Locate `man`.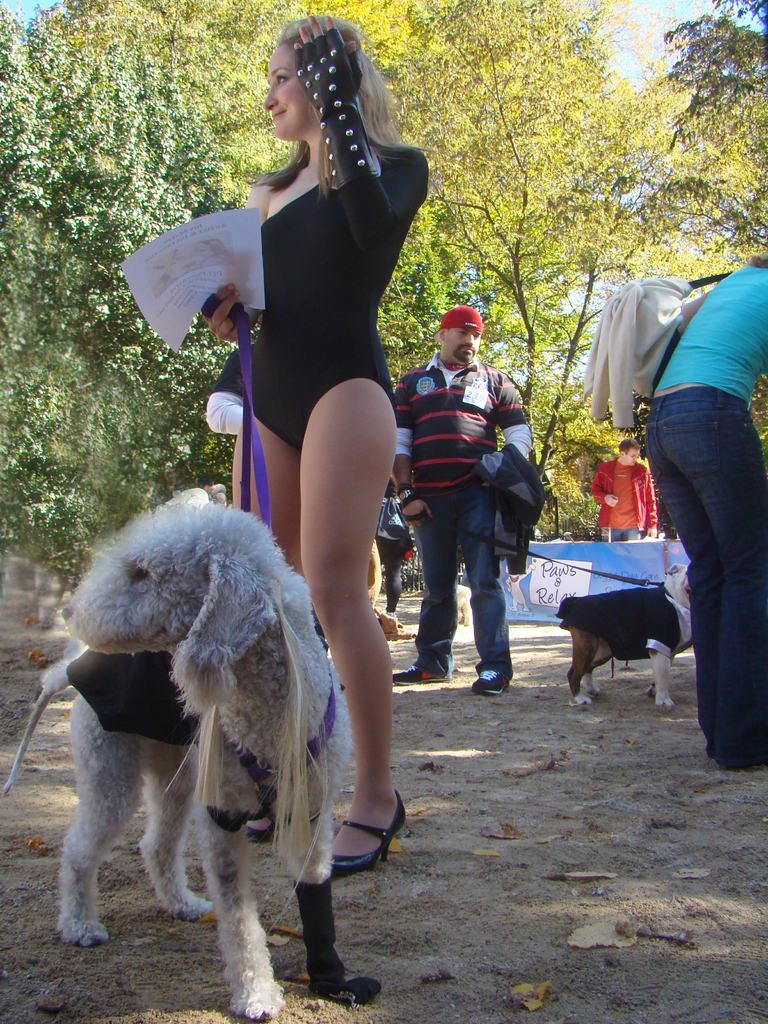
Bounding box: 589, 440, 660, 543.
